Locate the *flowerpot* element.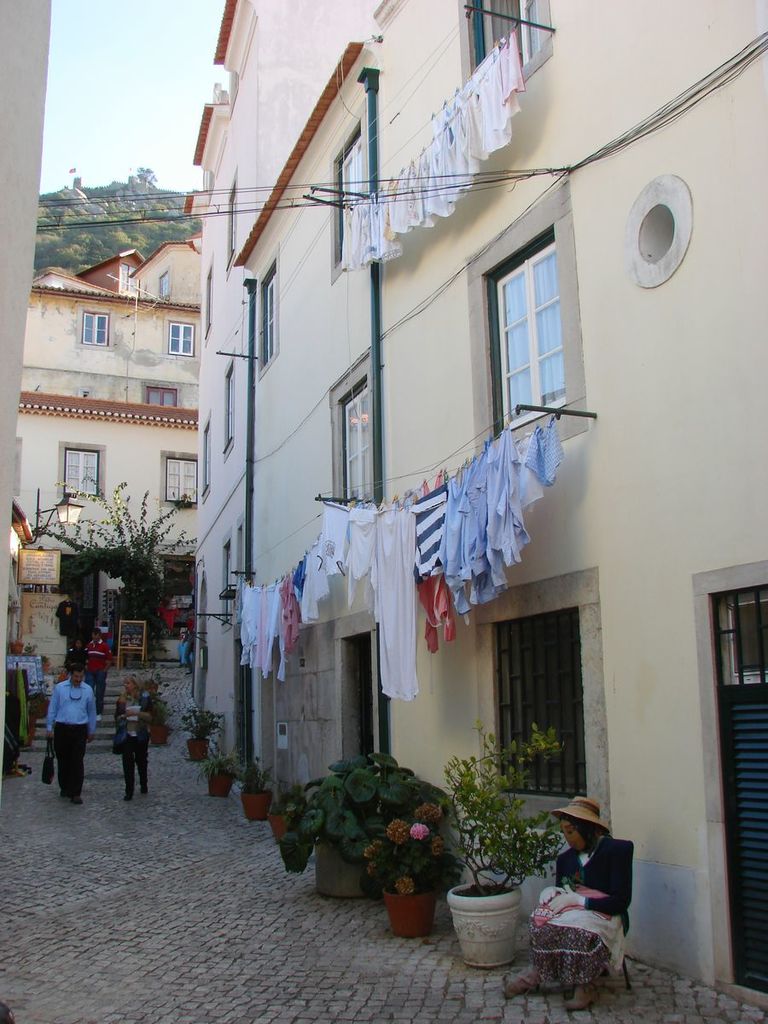
Element bbox: left=184, top=734, right=206, bottom=765.
